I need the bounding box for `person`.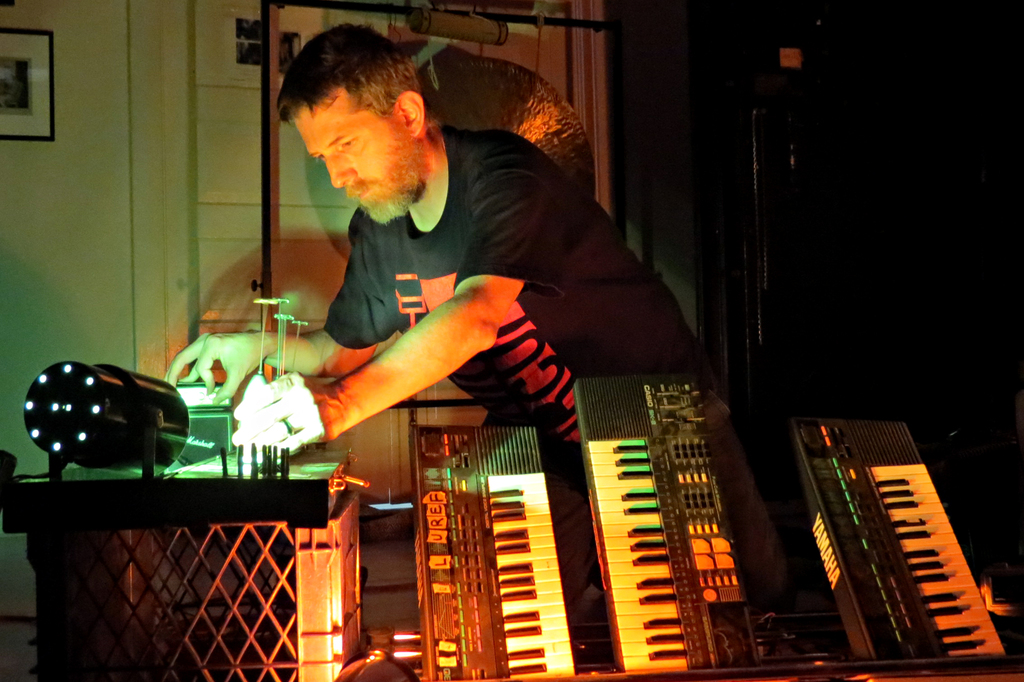
Here it is: [188,34,725,626].
